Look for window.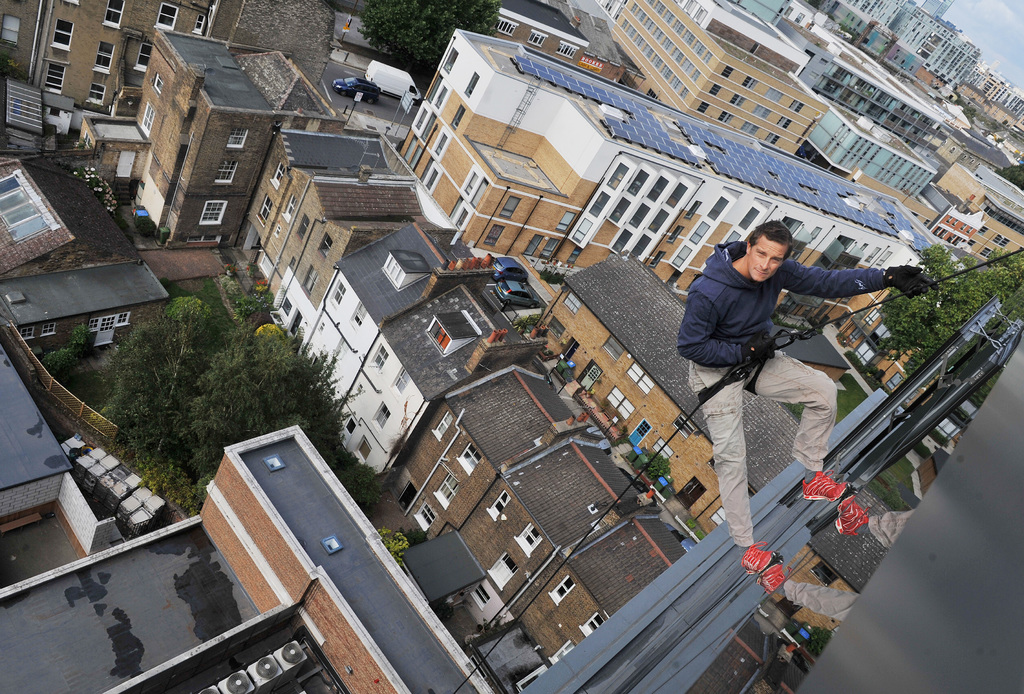
Found: pyautogui.locateOnScreen(320, 235, 333, 254).
